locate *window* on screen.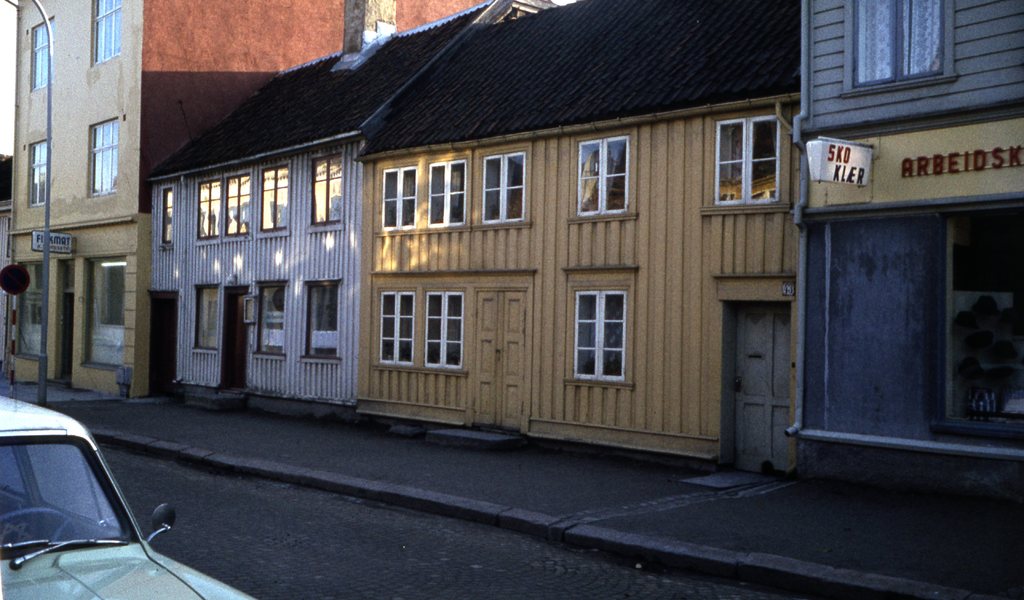
On screen at (x1=255, y1=286, x2=289, y2=358).
